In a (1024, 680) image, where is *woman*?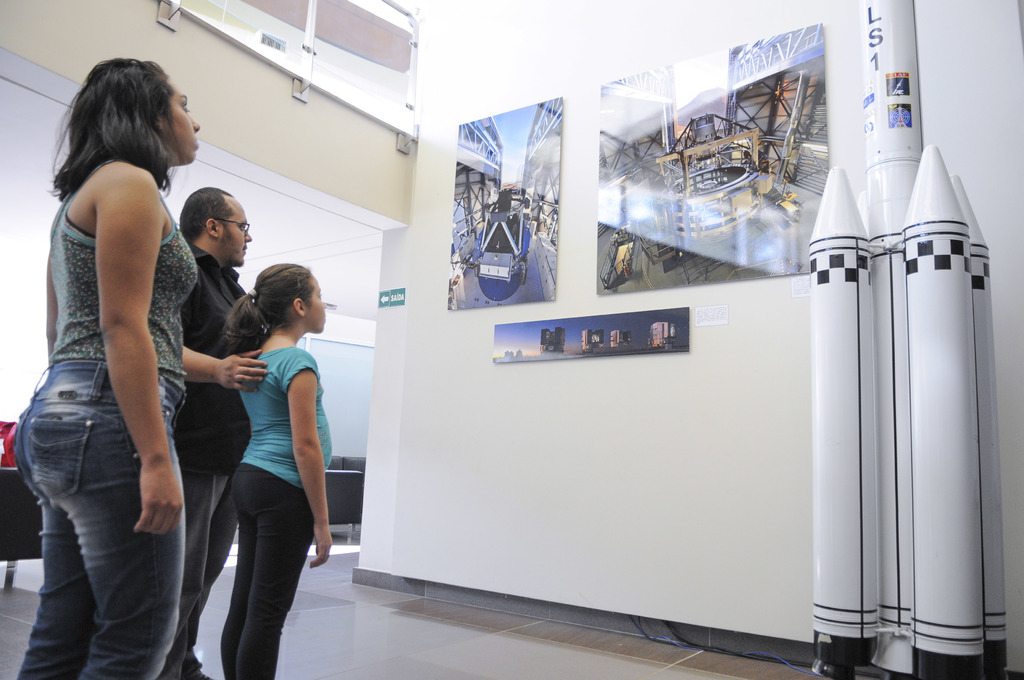
crop(5, 45, 189, 679).
